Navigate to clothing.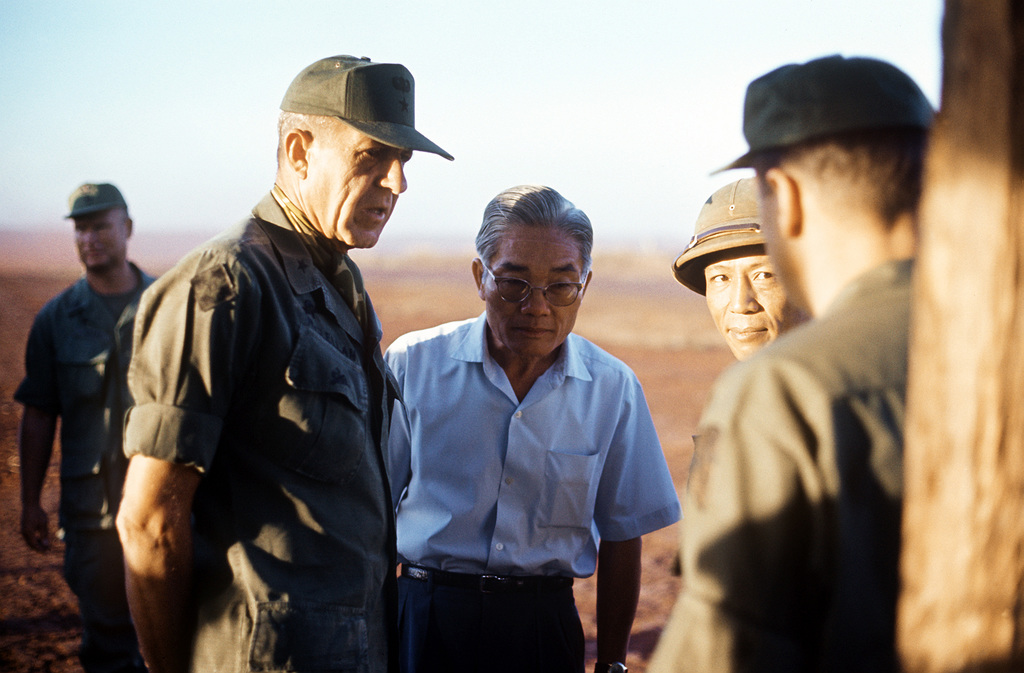
Navigation target: bbox=[13, 259, 157, 672].
